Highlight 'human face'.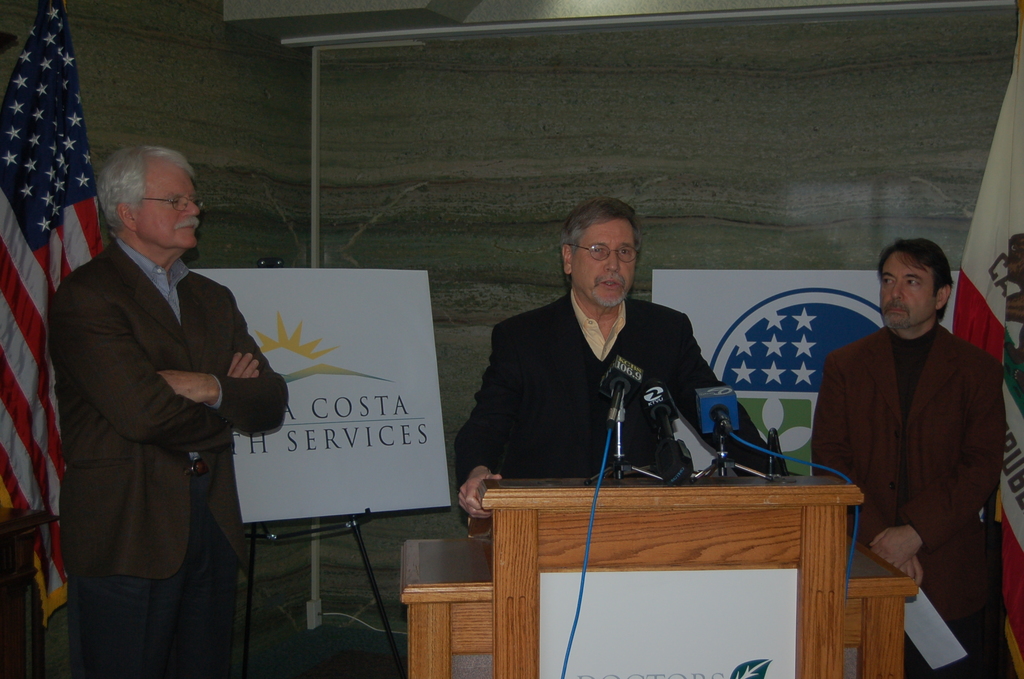
Highlighted region: 876,254,934,331.
